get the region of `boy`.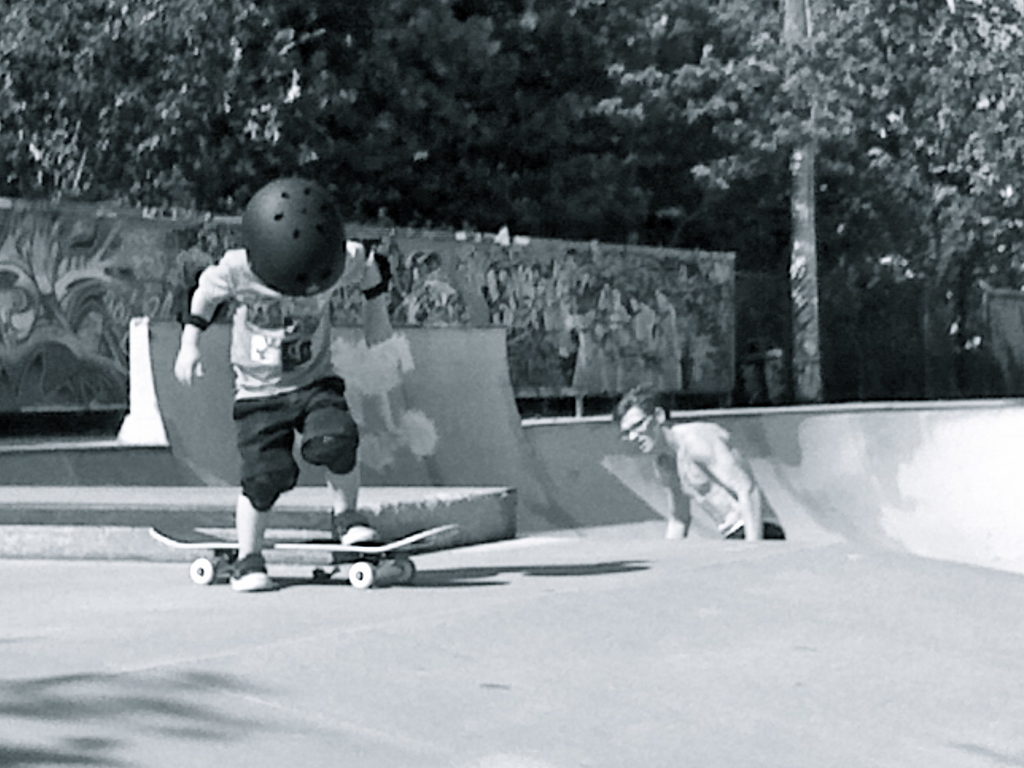
(left=166, top=175, right=413, bottom=594).
